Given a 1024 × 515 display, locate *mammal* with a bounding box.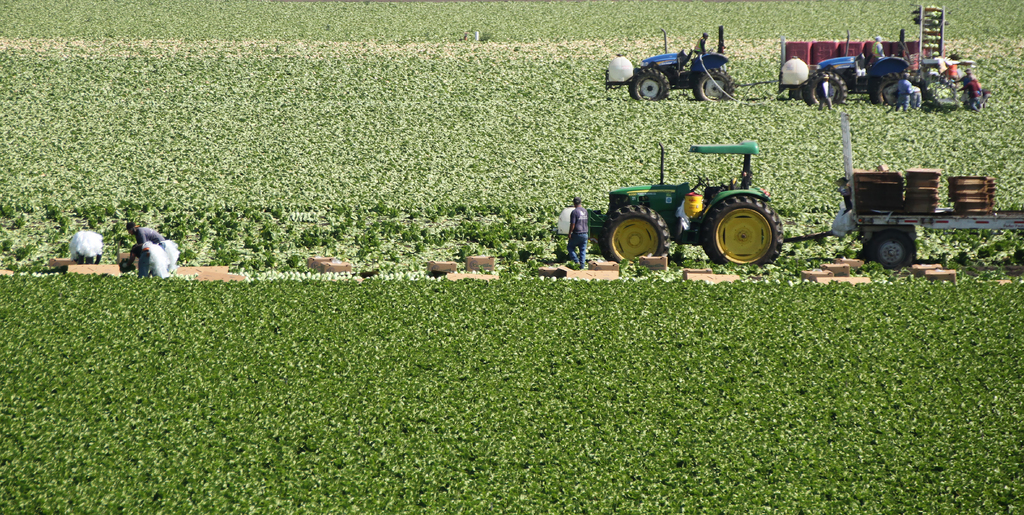
Located: {"x1": 897, "y1": 71, "x2": 915, "y2": 113}.
